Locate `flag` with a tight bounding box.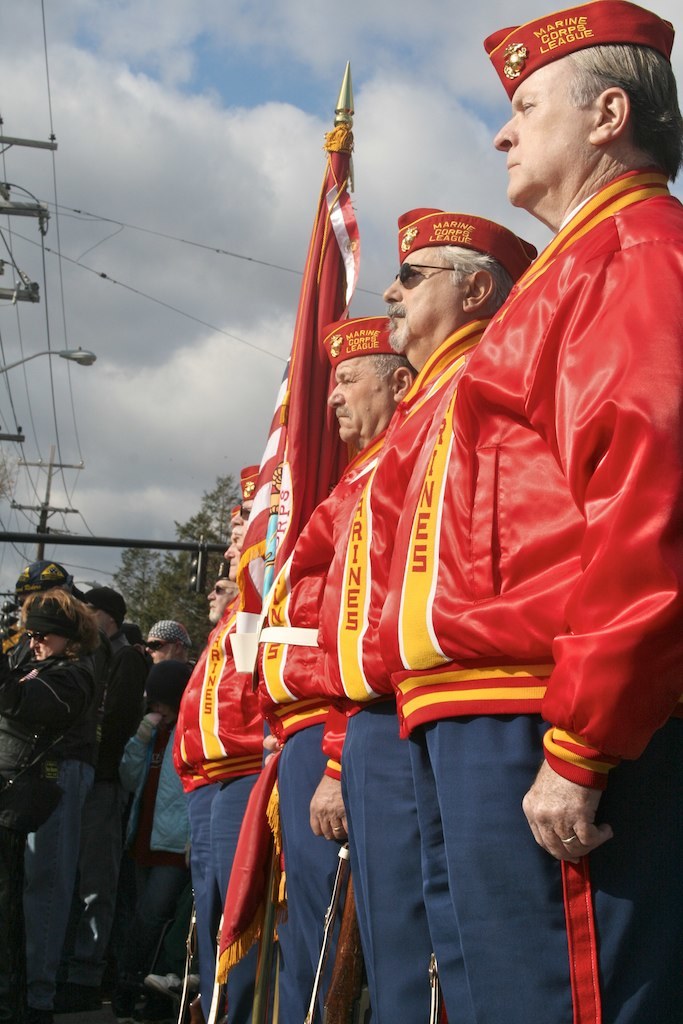
x1=212 y1=743 x2=285 y2=984.
